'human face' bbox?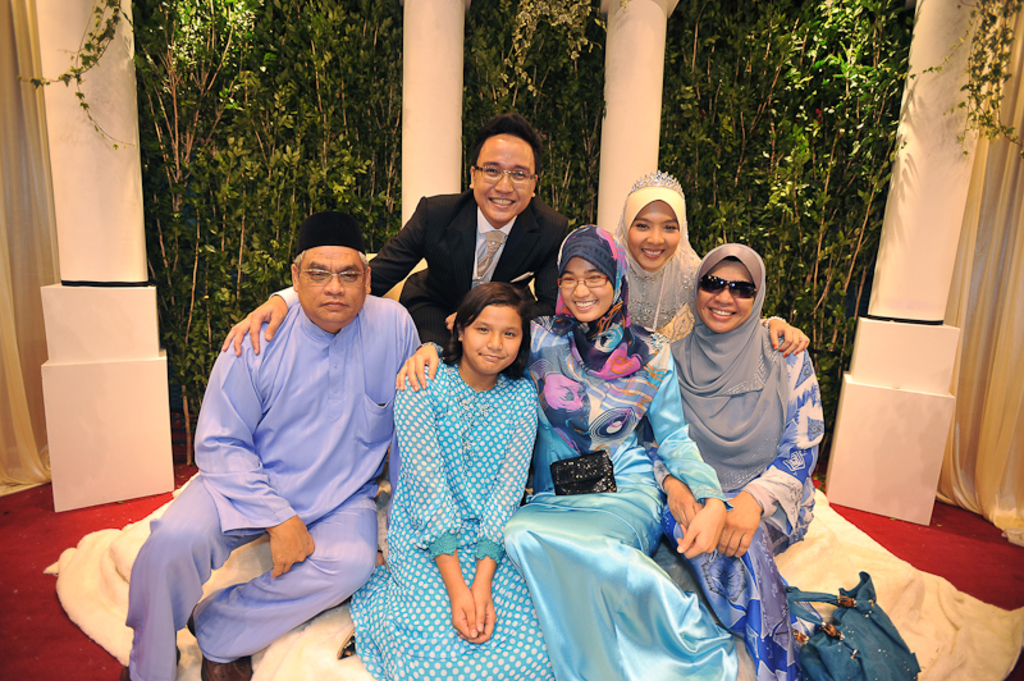
BBox(698, 256, 758, 334)
